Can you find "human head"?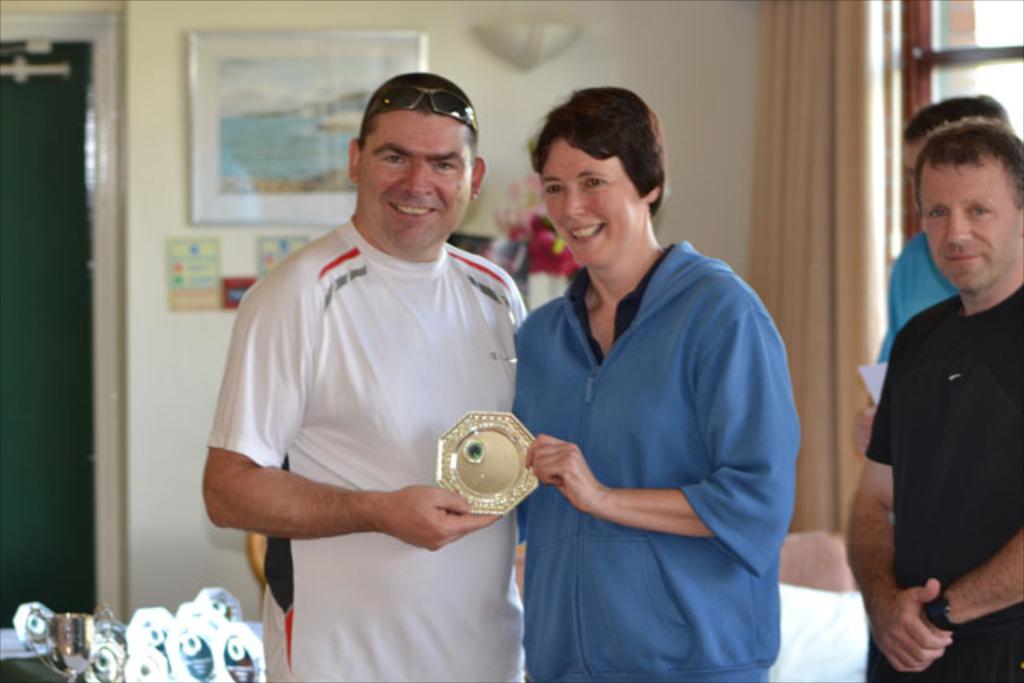
Yes, bounding box: locate(344, 67, 491, 253).
